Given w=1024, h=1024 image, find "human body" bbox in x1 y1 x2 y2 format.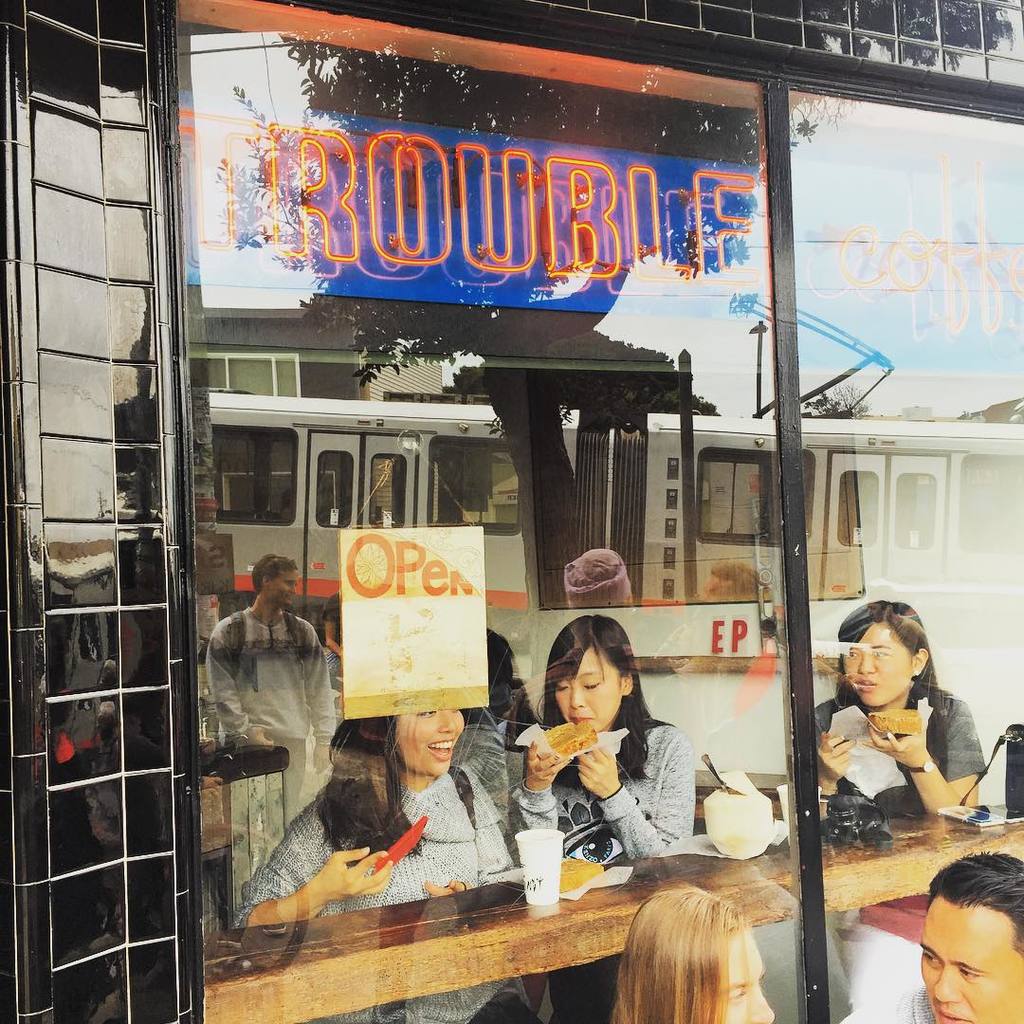
229 743 508 913.
